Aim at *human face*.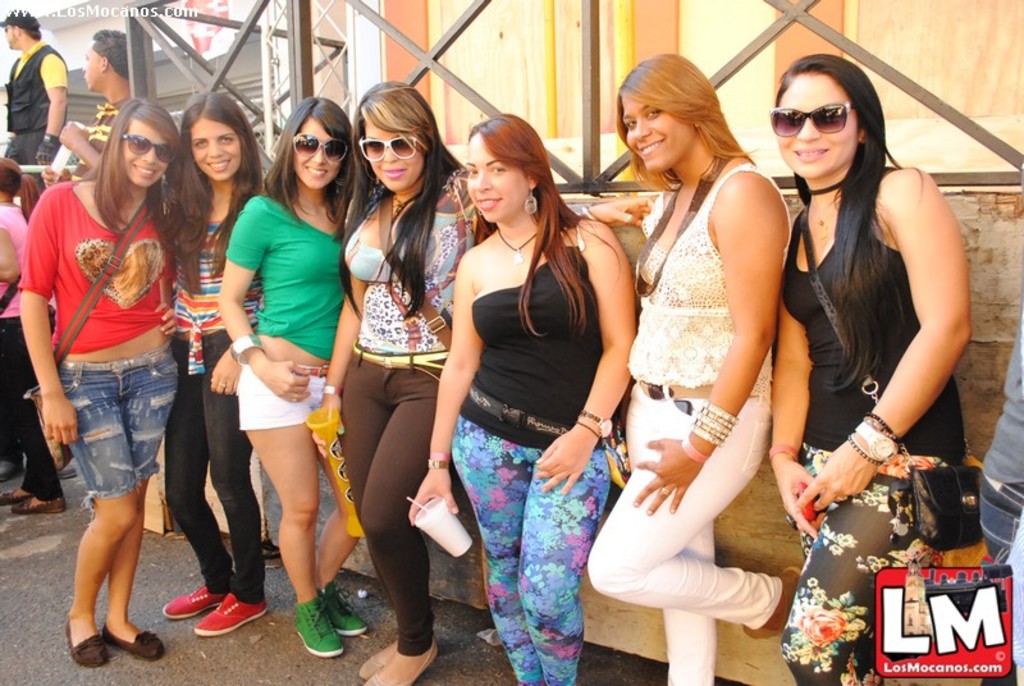
Aimed at box=[622, 90, 696, 174].
